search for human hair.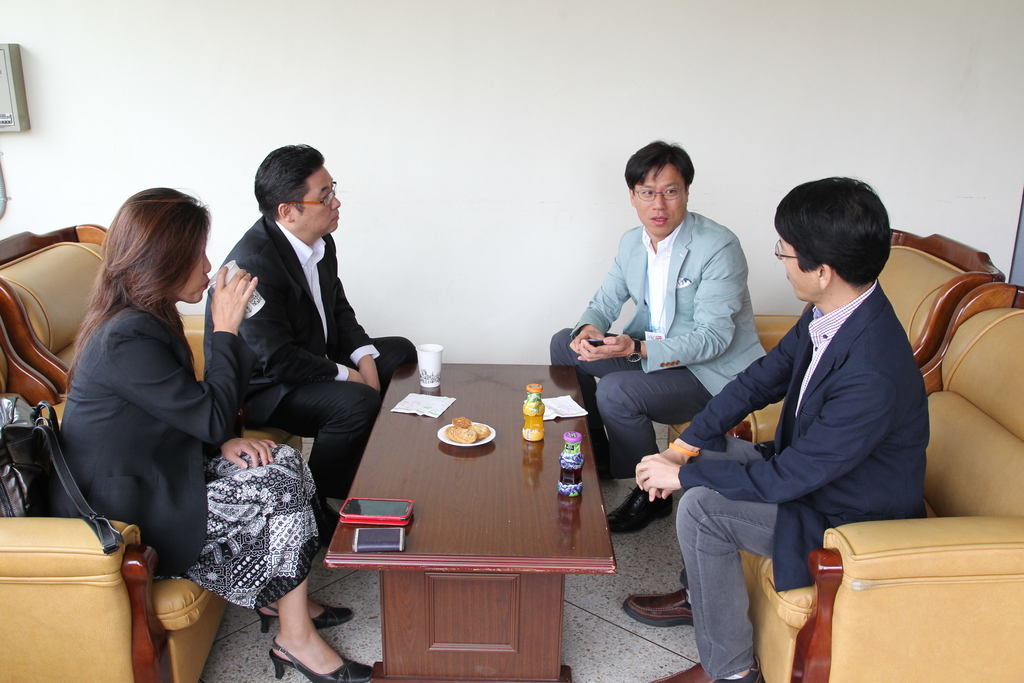
Found at left=63, top=185, right=213, bottom=388.
